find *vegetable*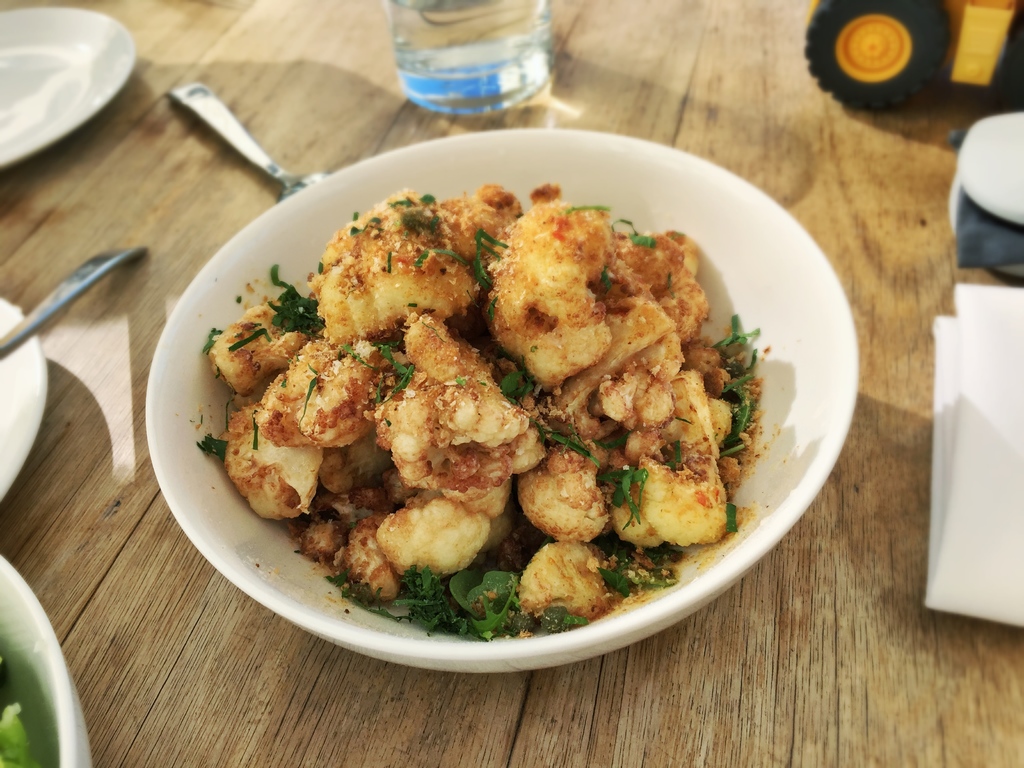
crop(733, 403, 755, 437)
